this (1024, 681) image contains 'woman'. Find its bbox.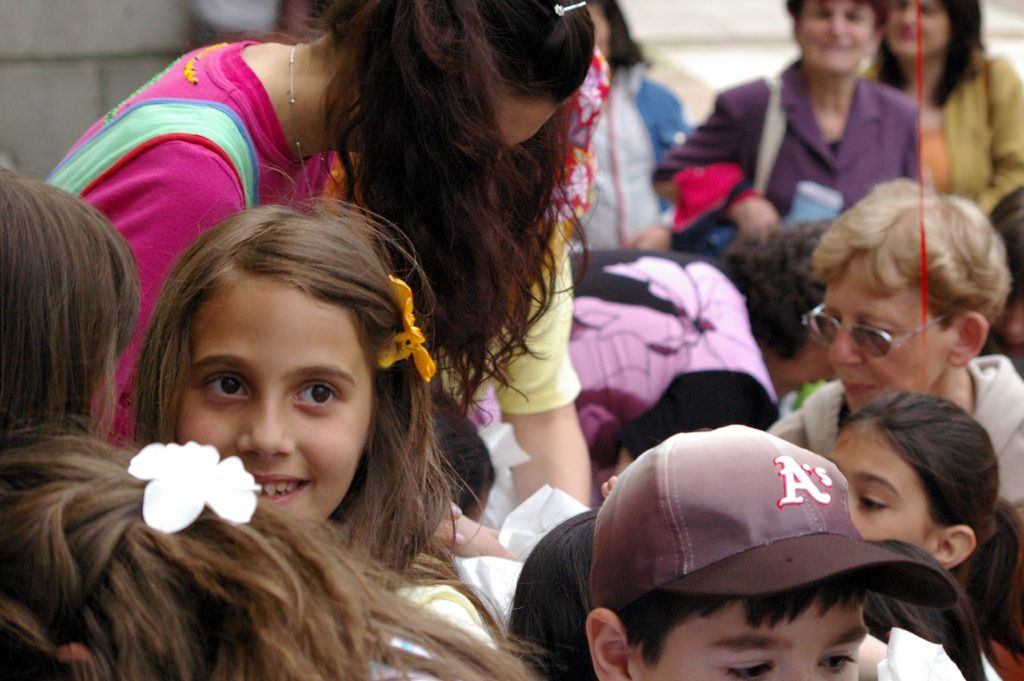
[x1=769, y1=171, x2=1023, y2=510].
